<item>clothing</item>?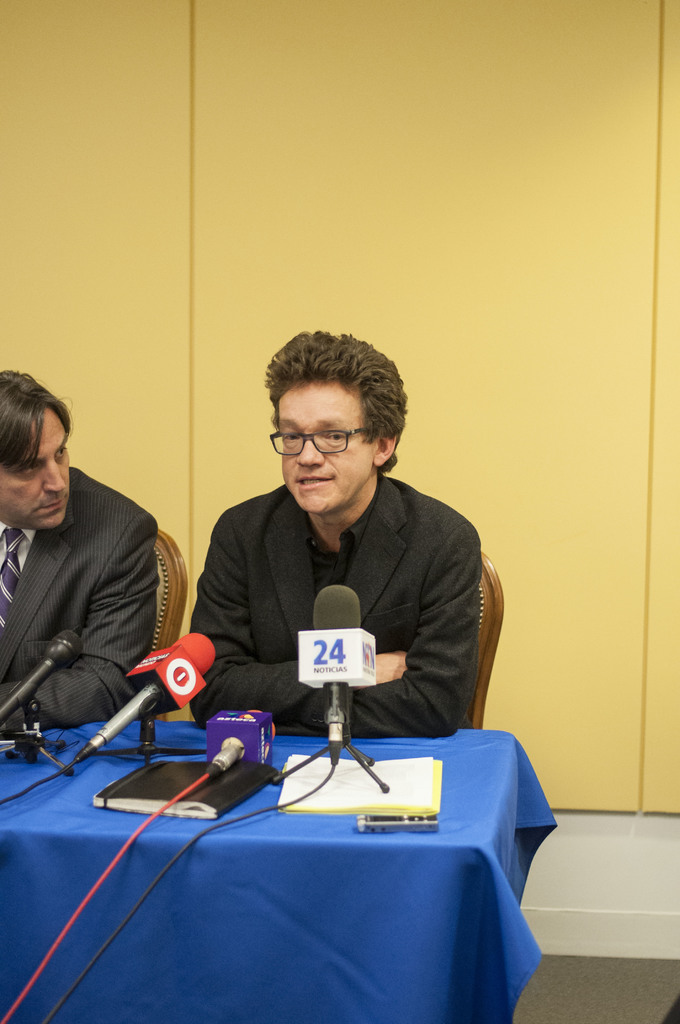
box(163, 431, 486, 778)
